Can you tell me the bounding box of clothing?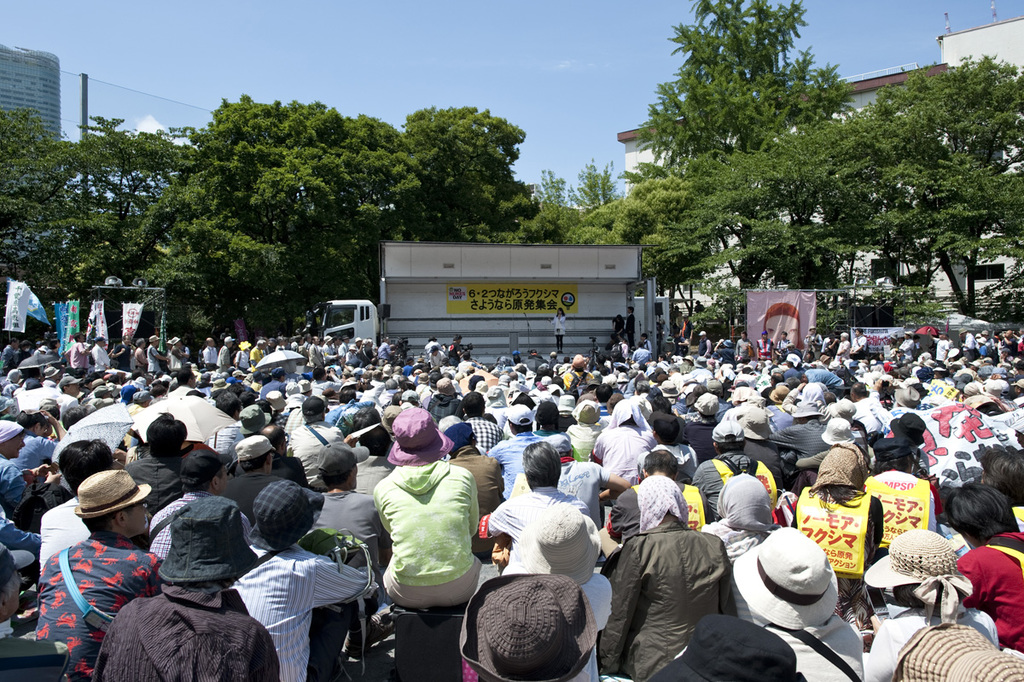
{"left": 804, "top": 363, "right": 845, "bottom": 386}.
